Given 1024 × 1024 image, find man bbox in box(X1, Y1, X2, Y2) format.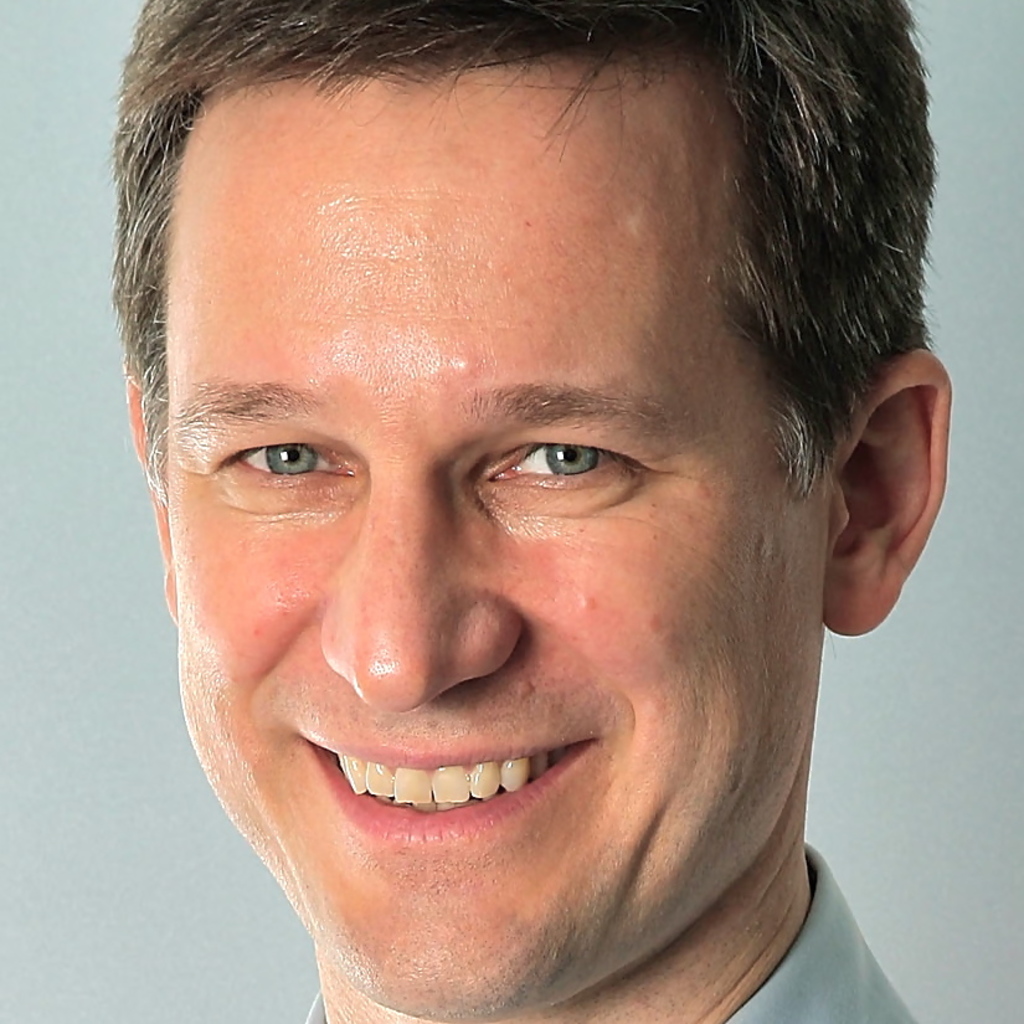
box(22, 0, 1023, 1023).
